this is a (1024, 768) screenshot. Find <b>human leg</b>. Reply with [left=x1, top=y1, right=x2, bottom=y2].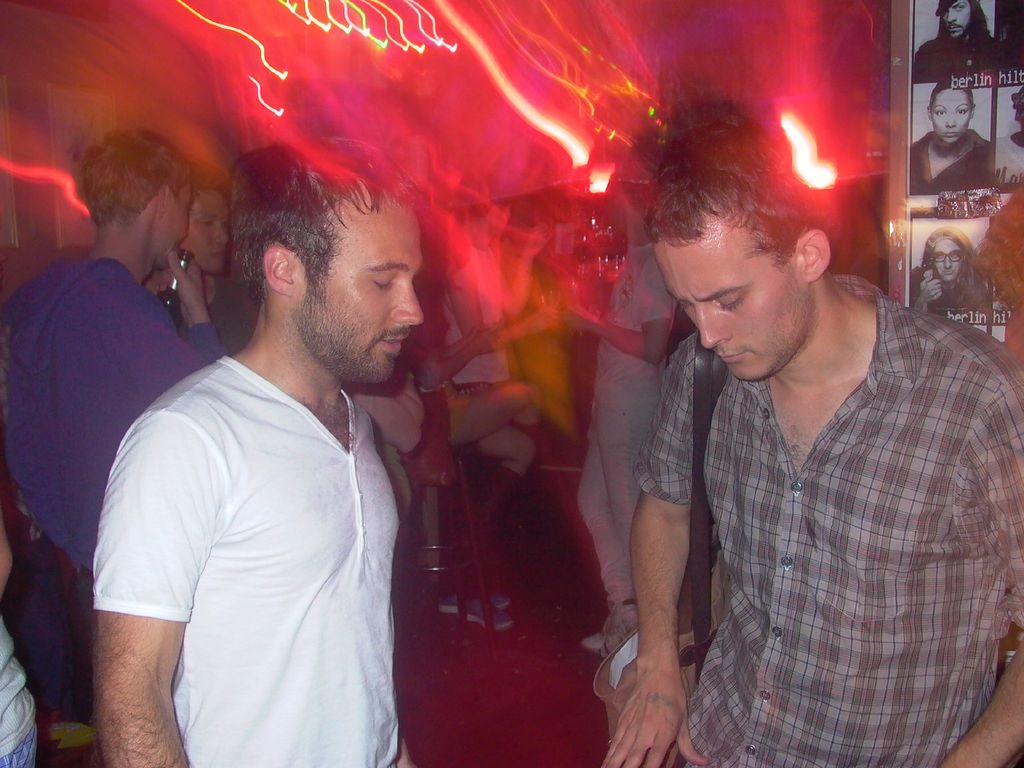
[left=577, top=389, right=661, bottom=652].
